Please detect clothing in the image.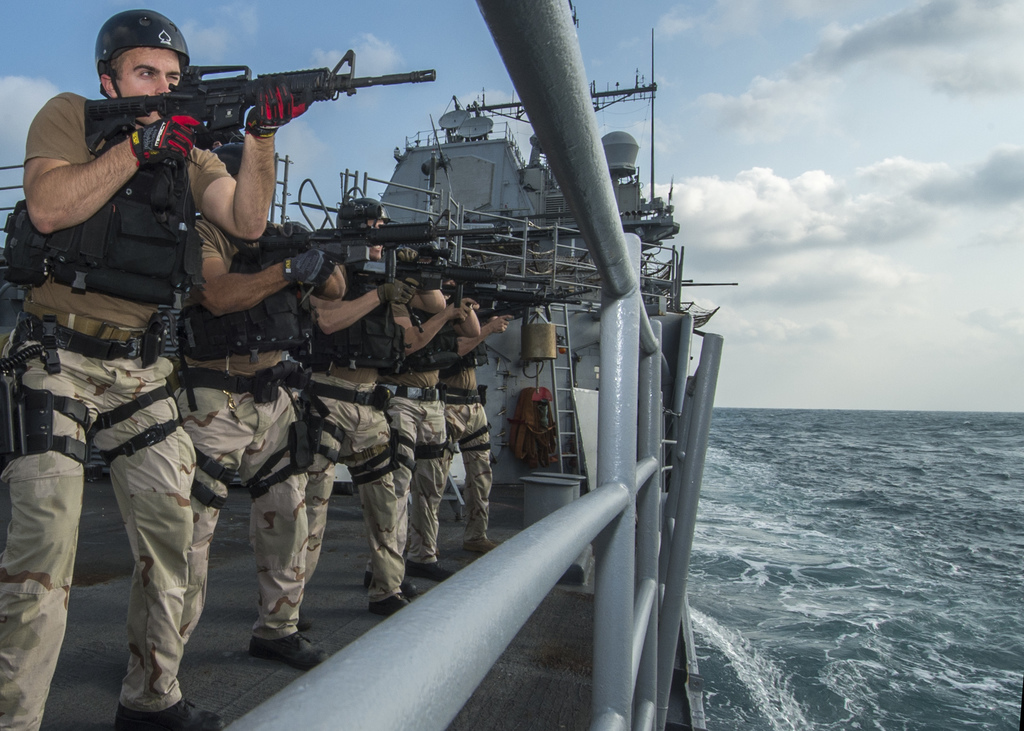
x1=300, y1=254, x2=413, y2=591.
